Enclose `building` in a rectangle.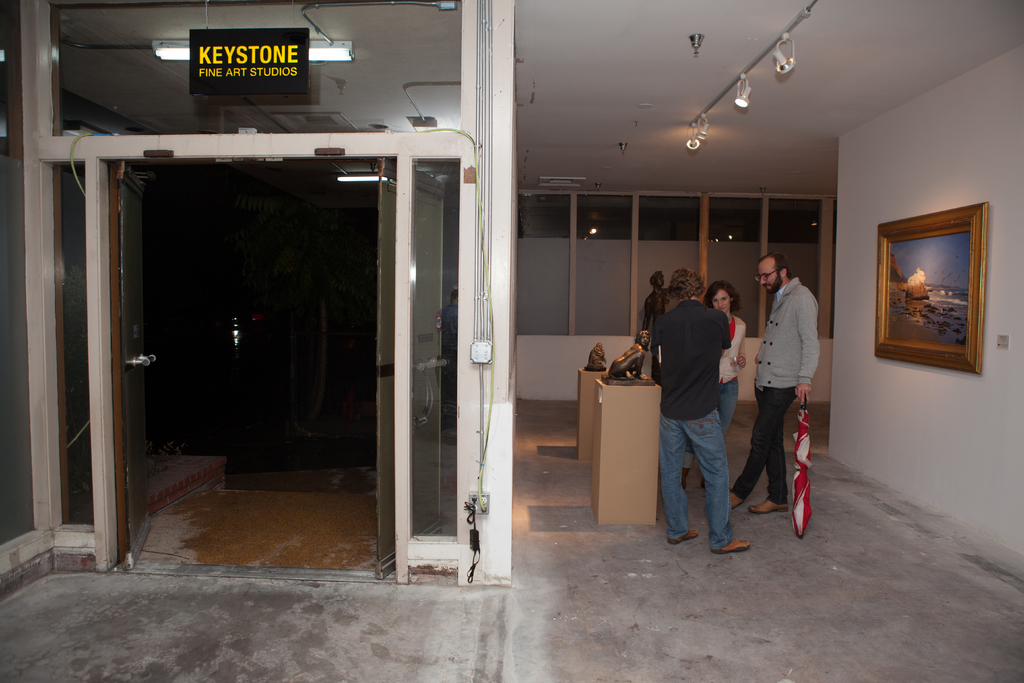
rect(0, 0, 1023, 587).
